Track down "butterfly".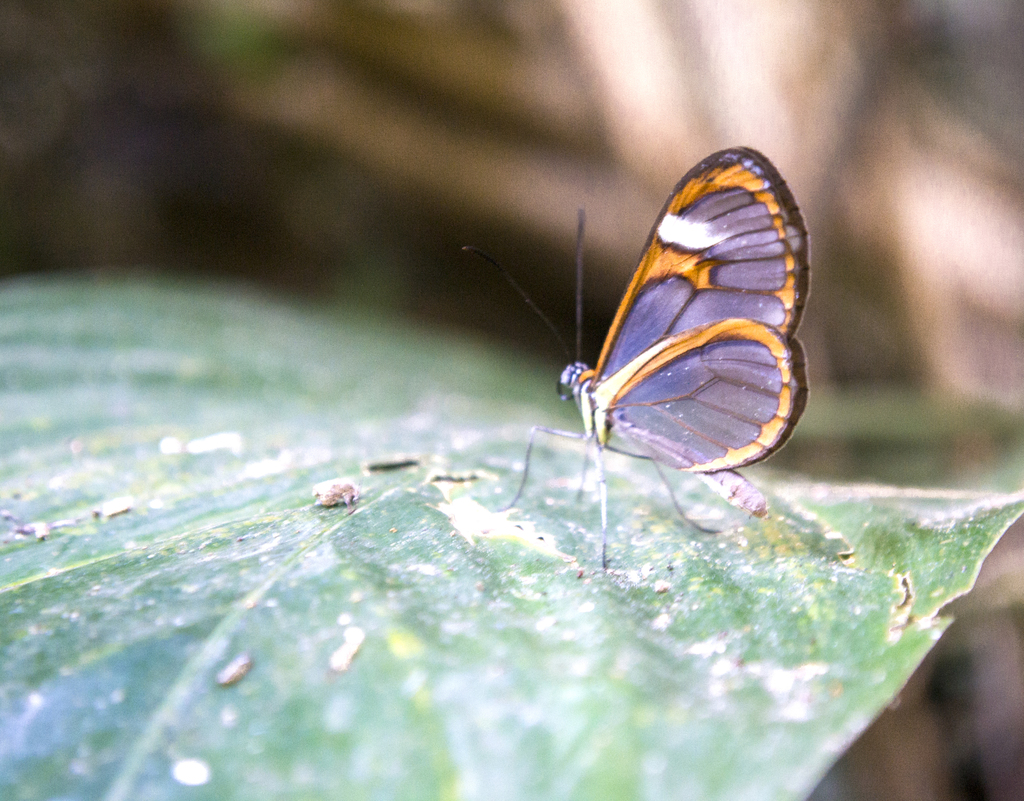
Tracked to (540,143,823,532).
